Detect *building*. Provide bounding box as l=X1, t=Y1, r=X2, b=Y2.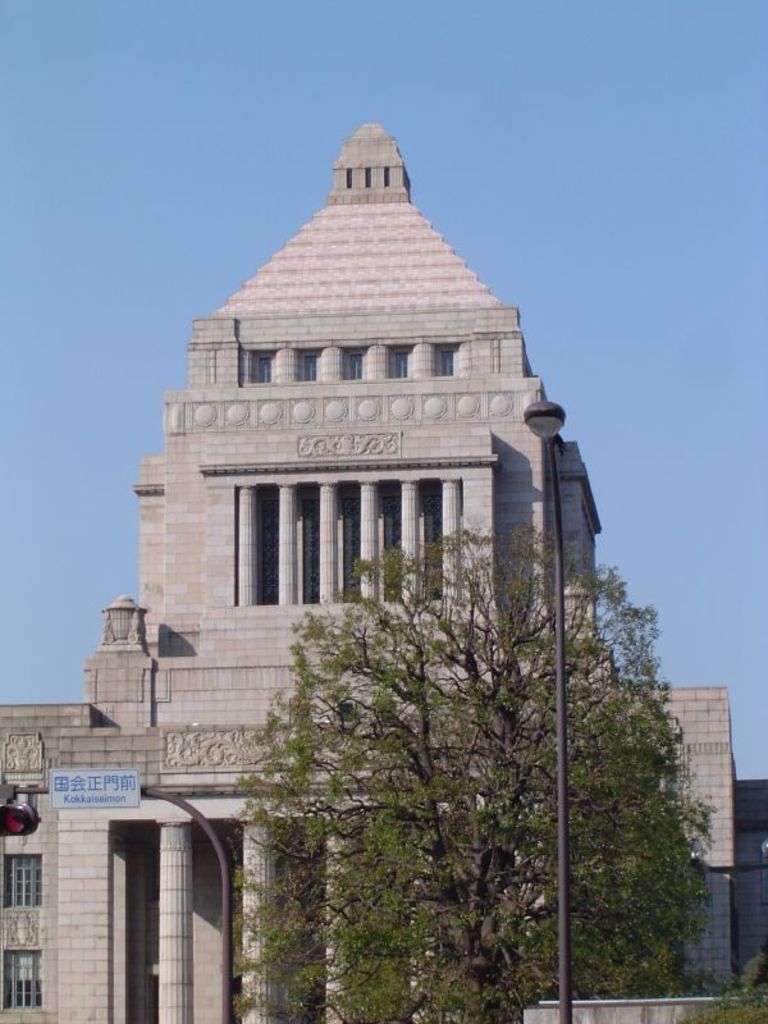
l=0, t=125, r=767, b=1023.
